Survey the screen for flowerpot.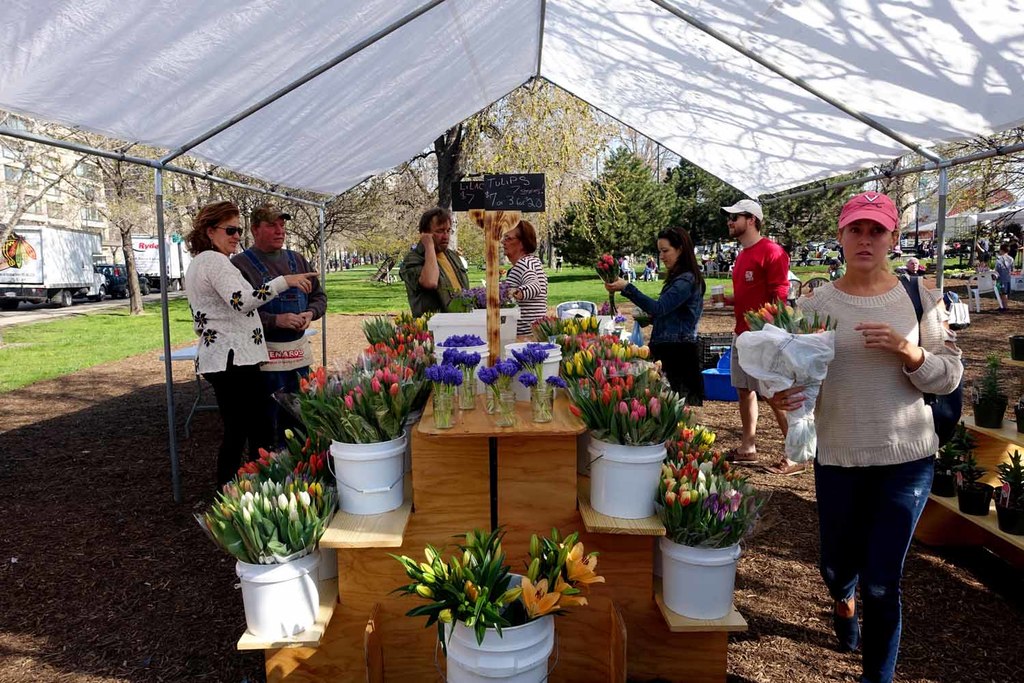
Survey found: (left=1010, top=331, right=1023, bottom=360).
